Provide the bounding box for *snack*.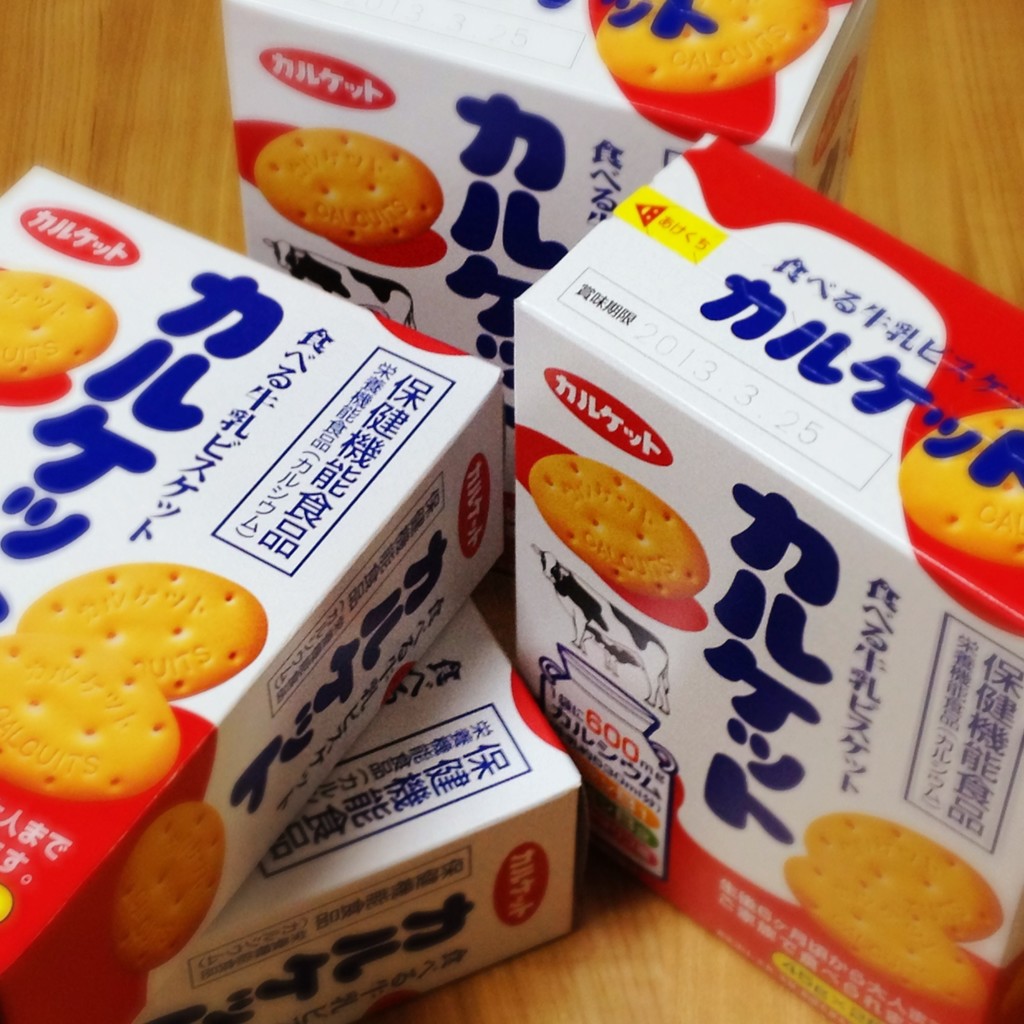
pyautogui.locateOnScreen(601, 0, 829, 95).
